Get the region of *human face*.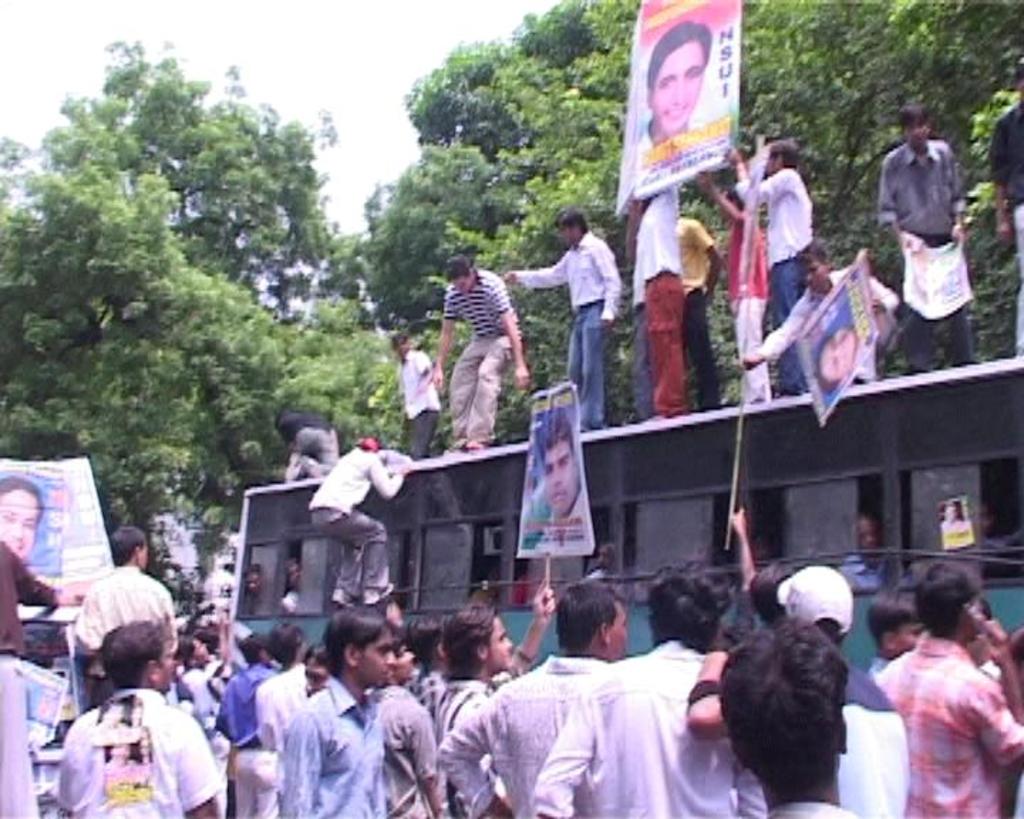
[left=603, top=597, right=622, bottom=651].
